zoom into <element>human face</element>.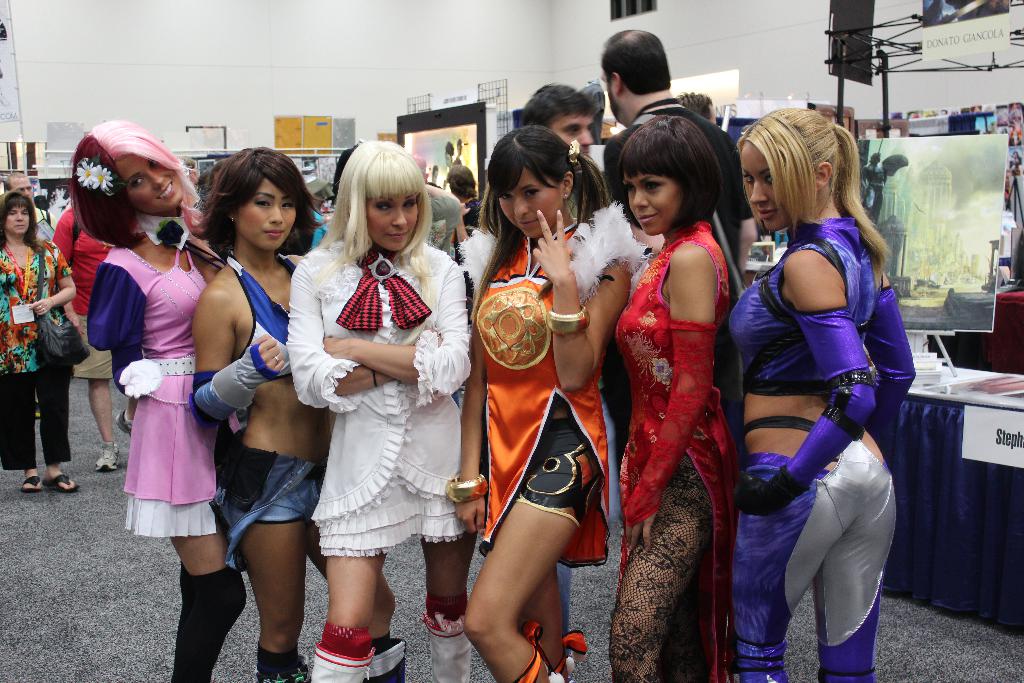
Zoom target: [x1=365, y1=189, x2=414, y2=258].
